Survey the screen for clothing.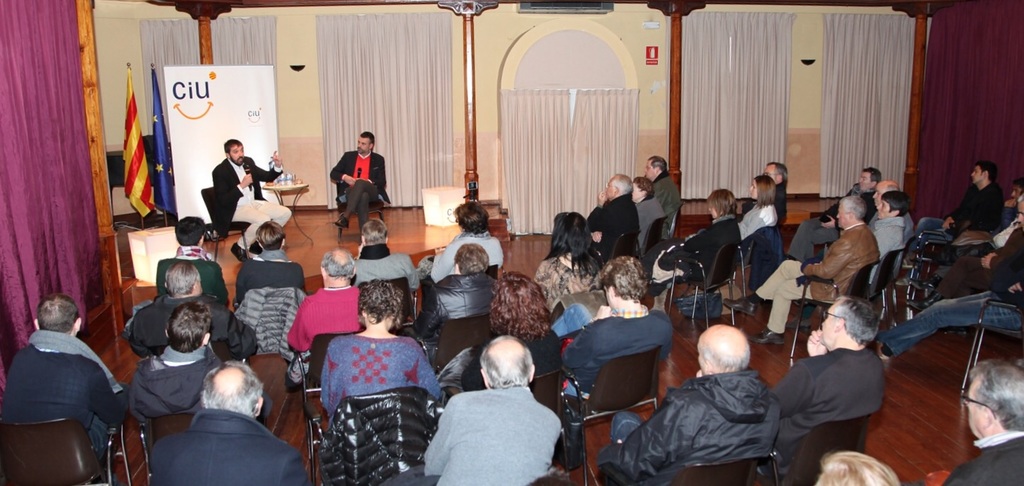
Survey found: crop(144, 397, 305, 485).
